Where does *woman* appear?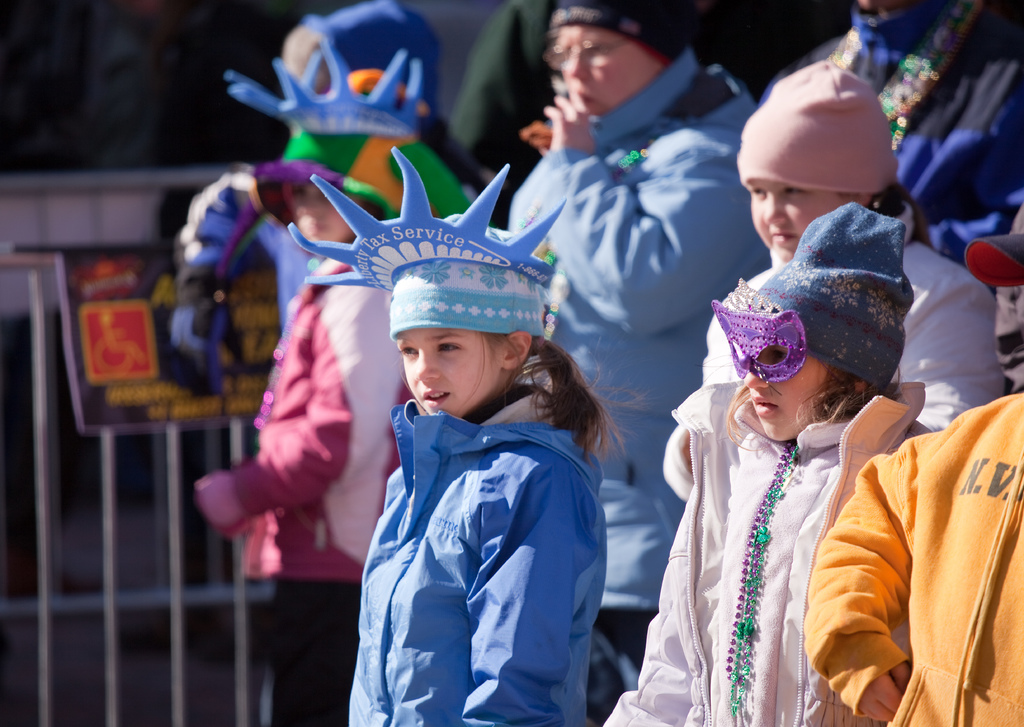
Appears at locate(509, 0, 767, 713).
